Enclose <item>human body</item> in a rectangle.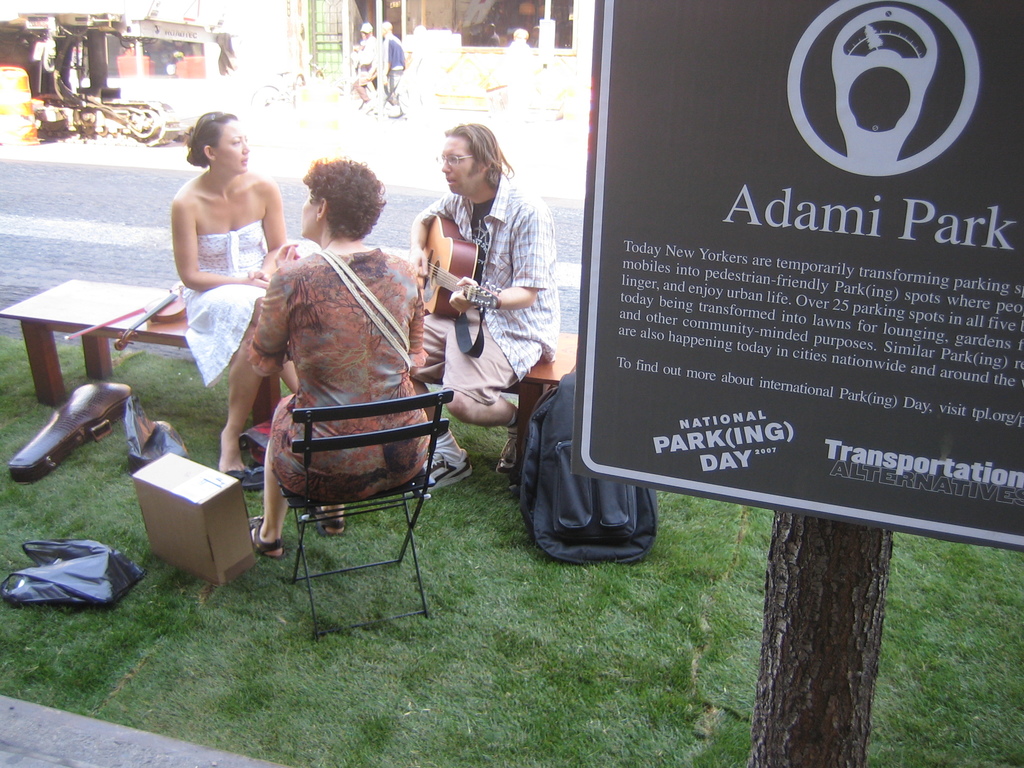
rect(243, 151, 428, 572).
